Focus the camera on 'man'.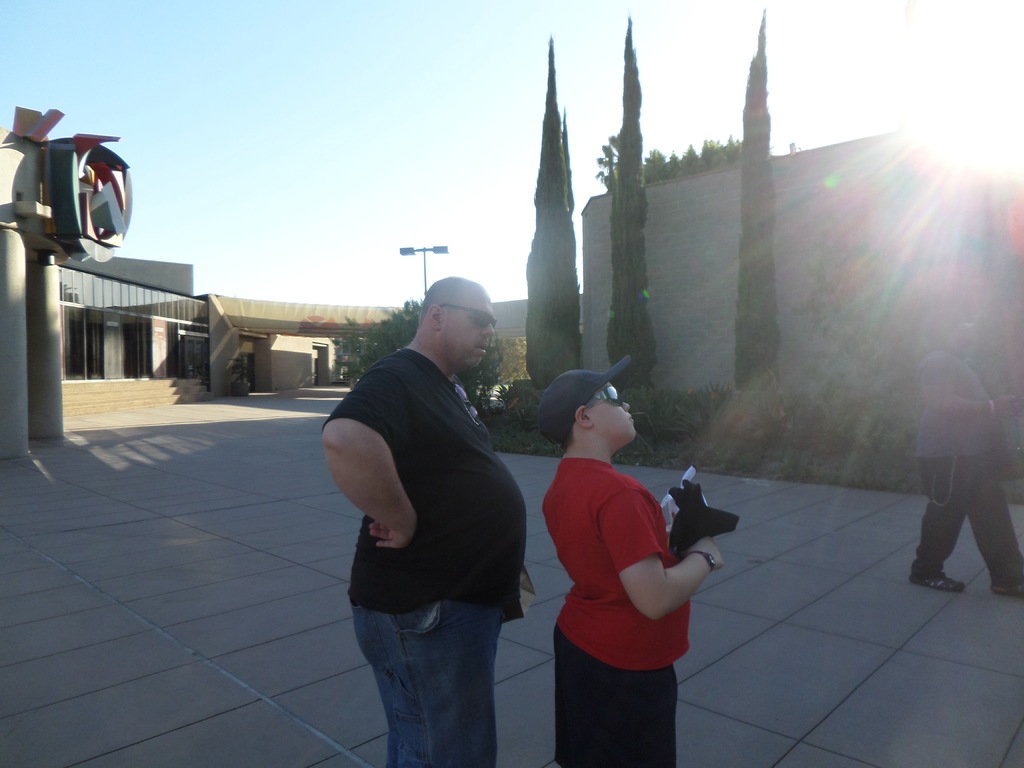
Focus region: select_region(312, 245, 548, 749).
